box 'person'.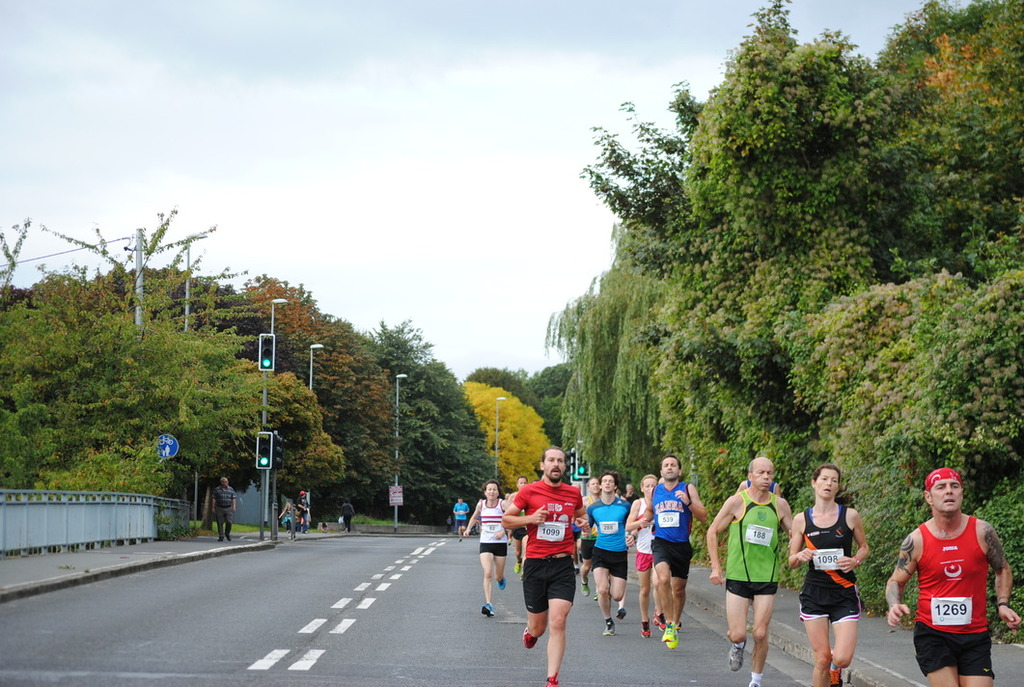
bbox=(202, 473, 235, 549).
